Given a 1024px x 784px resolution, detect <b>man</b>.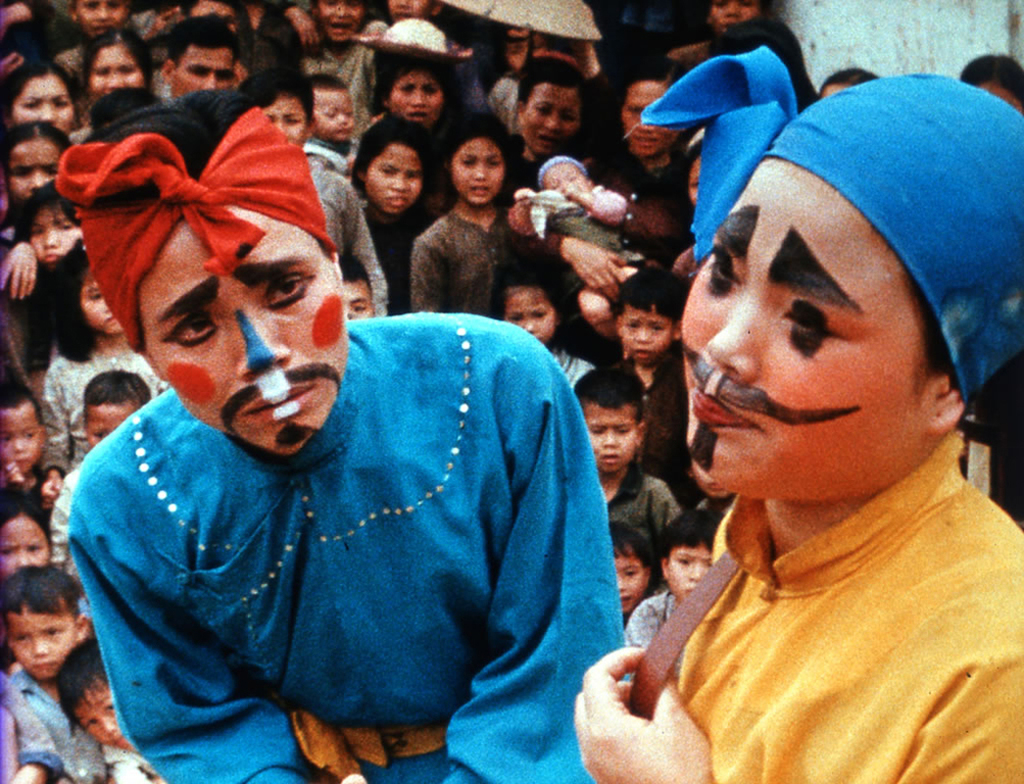
<box>576,43,1023,783</box>.
